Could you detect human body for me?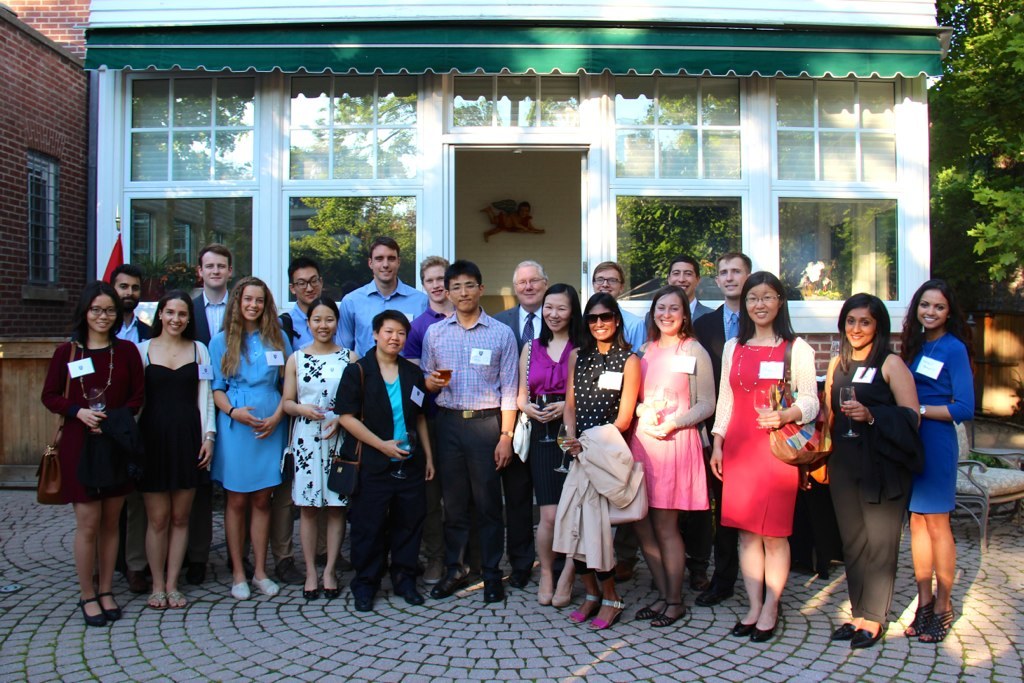
Detection result: [left=337, top=234, right=427, bottom=353].
